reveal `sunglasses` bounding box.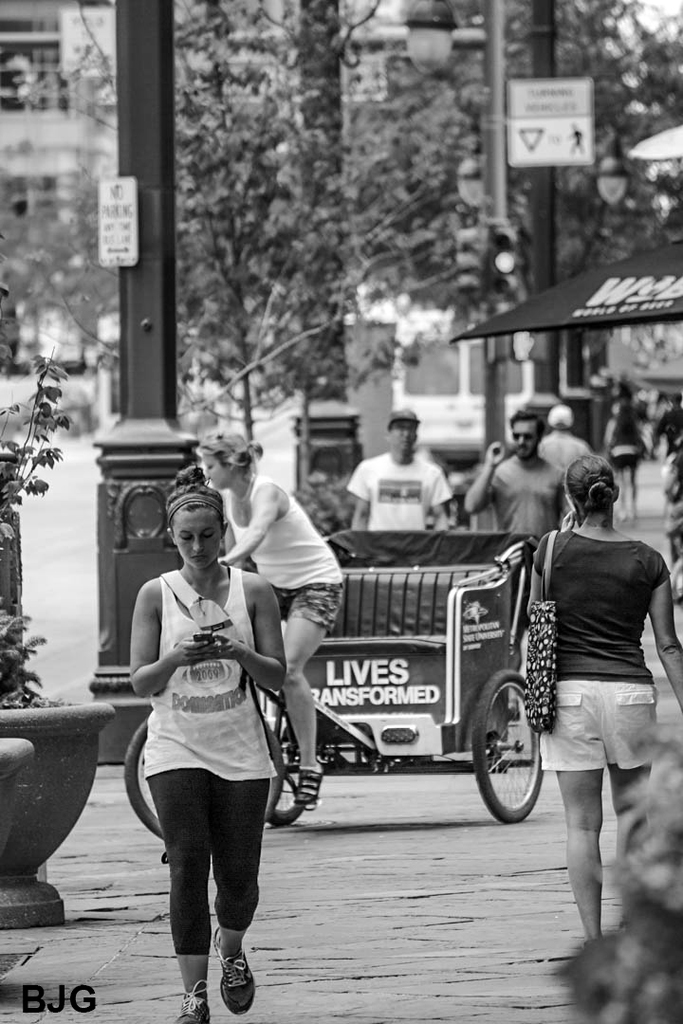
Revealed: rect(512, 433, 541, 441).
